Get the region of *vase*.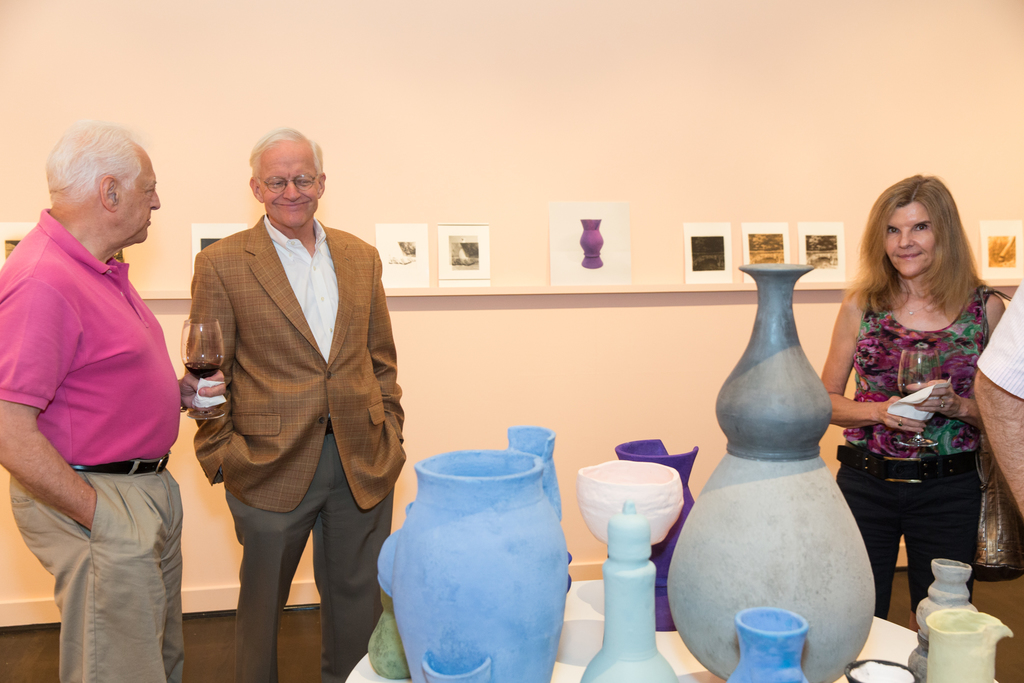
(x1=726, y1=605, x2=808, y2=682).
